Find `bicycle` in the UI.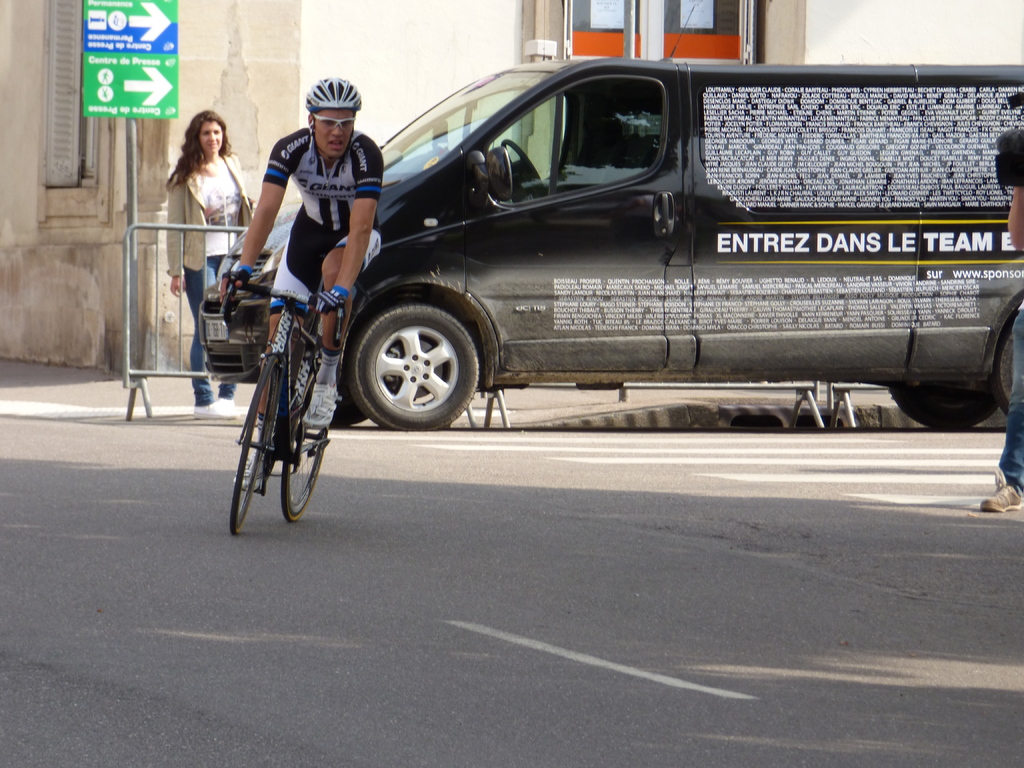
UI element at [224,250,348,538].
